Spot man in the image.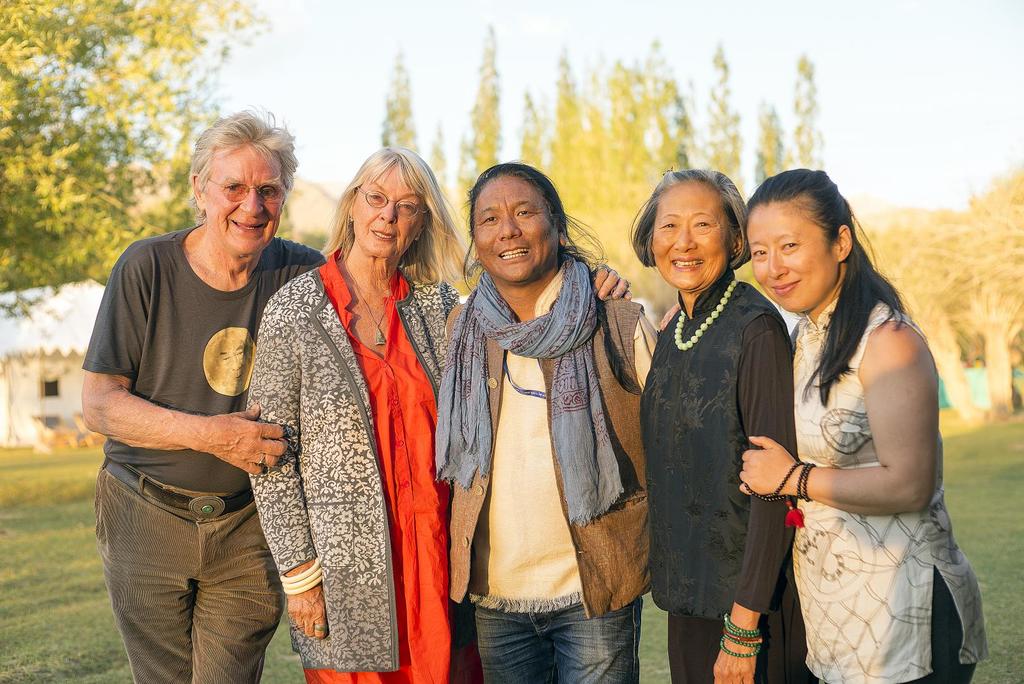
man found at 74, 118, 303, 676.
